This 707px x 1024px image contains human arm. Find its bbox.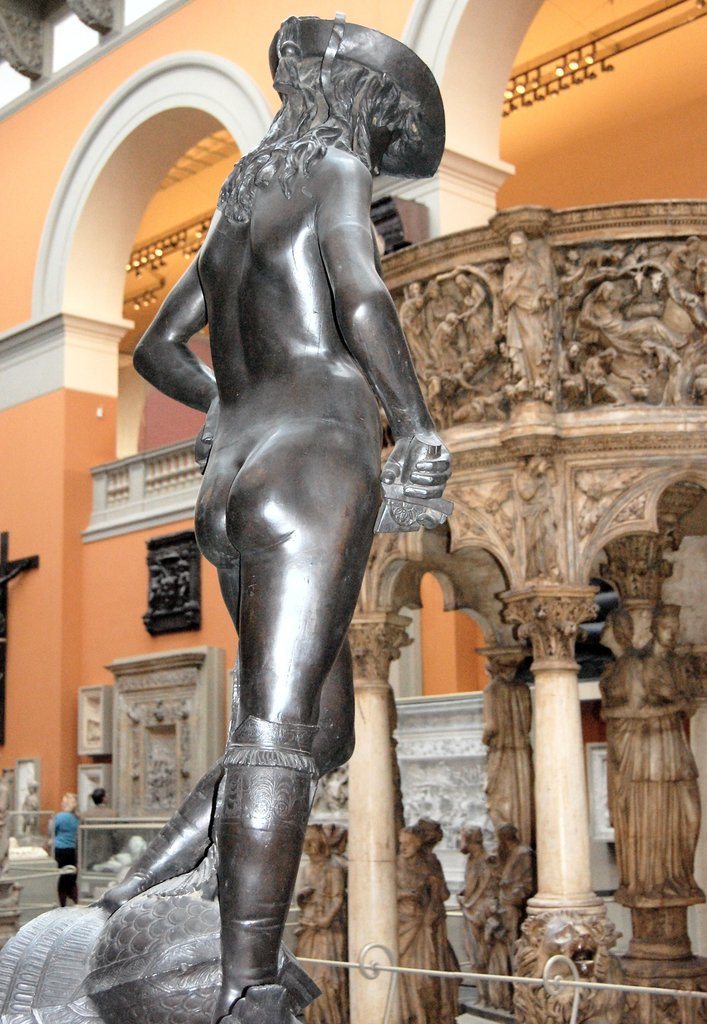
crop(420, 867, 445, 904).
